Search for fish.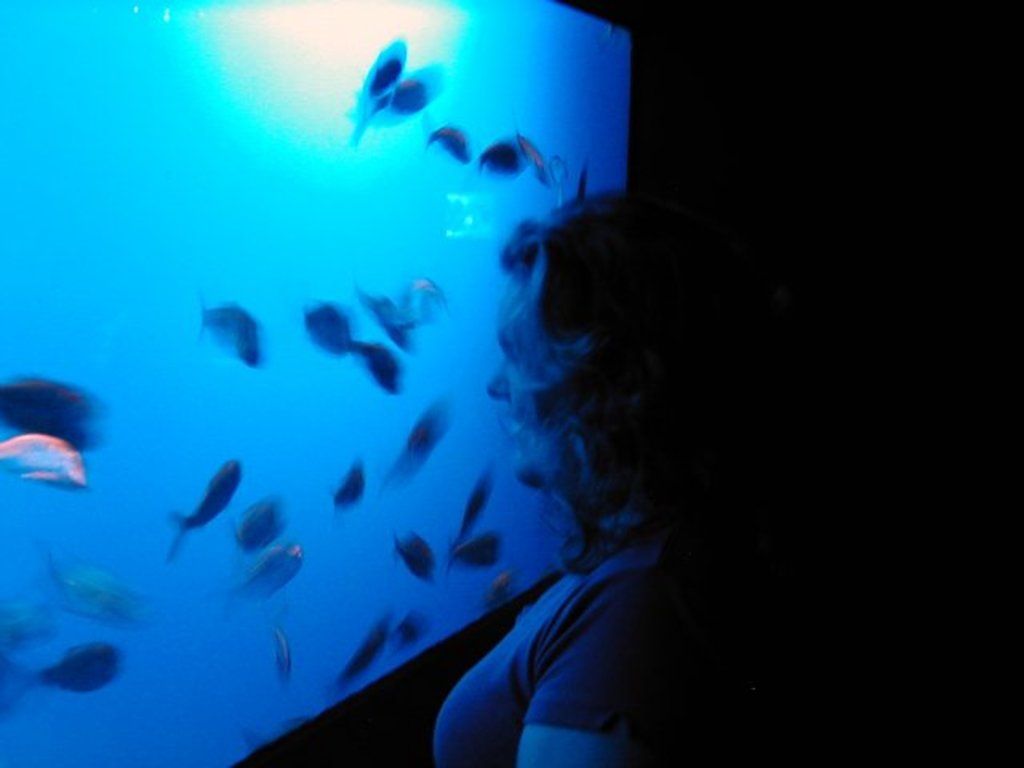
Found at crop(451, 462, 493, 538).
